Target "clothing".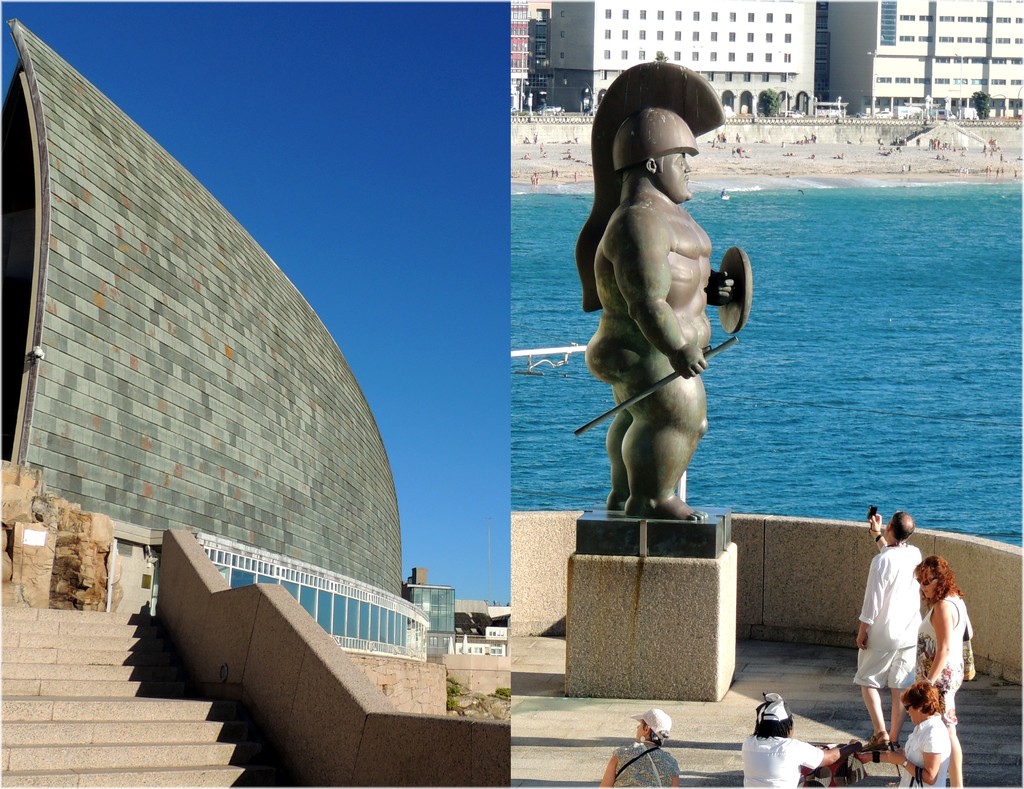
Target region: (853,545,923,689).
